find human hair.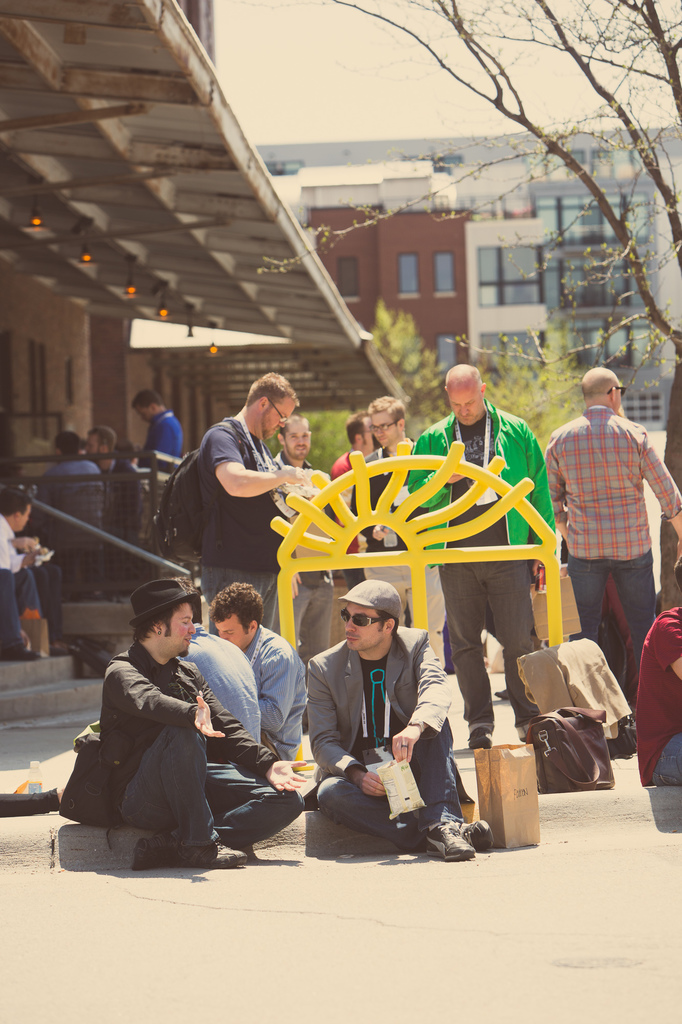
<region>344, 412, 369, 444</region>.
